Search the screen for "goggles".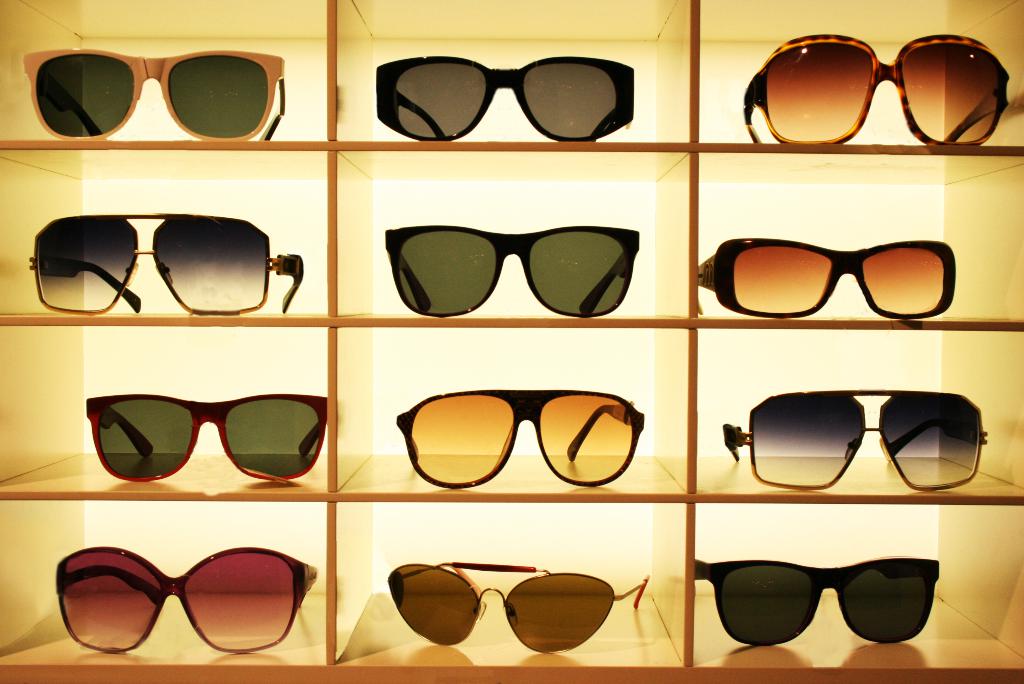
Found at <region>692, 555, 943, 640</region>.
